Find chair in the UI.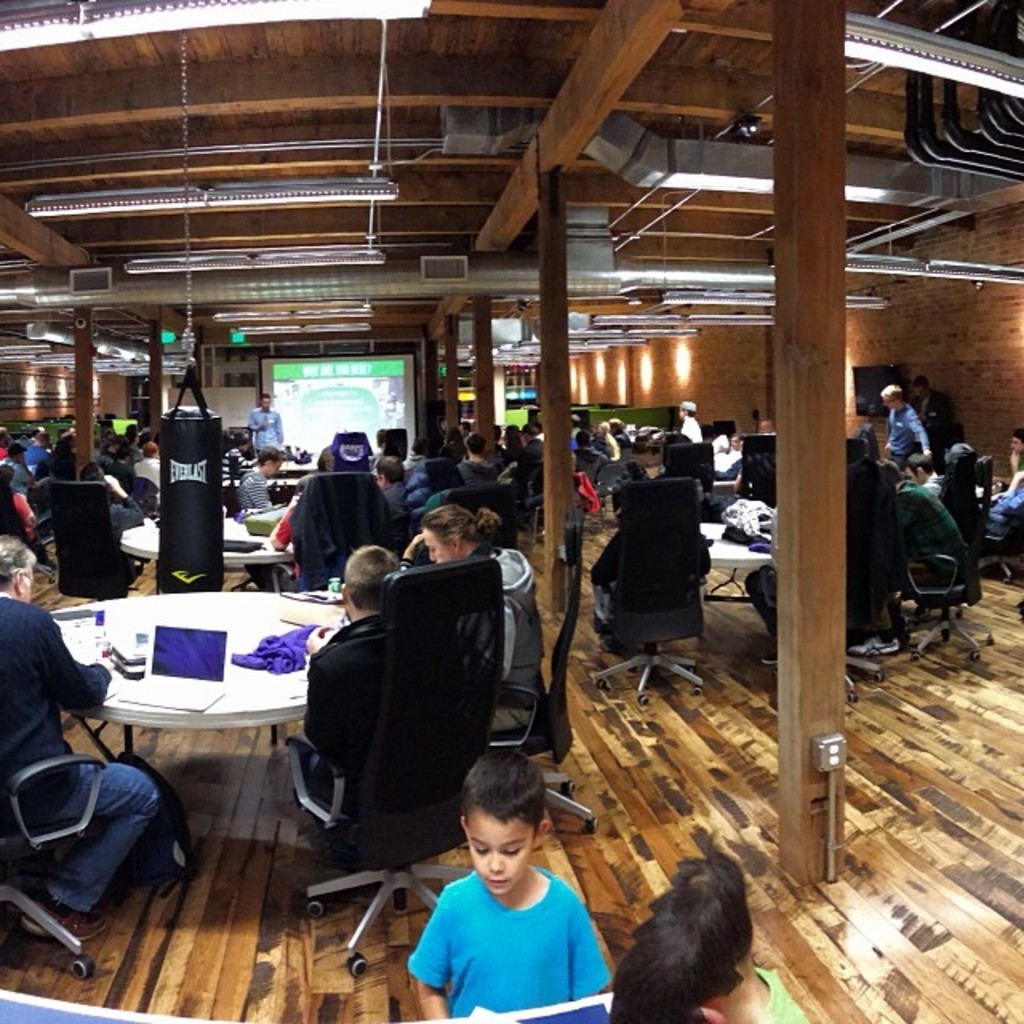
UI element at [54, 478, 142, 613].
